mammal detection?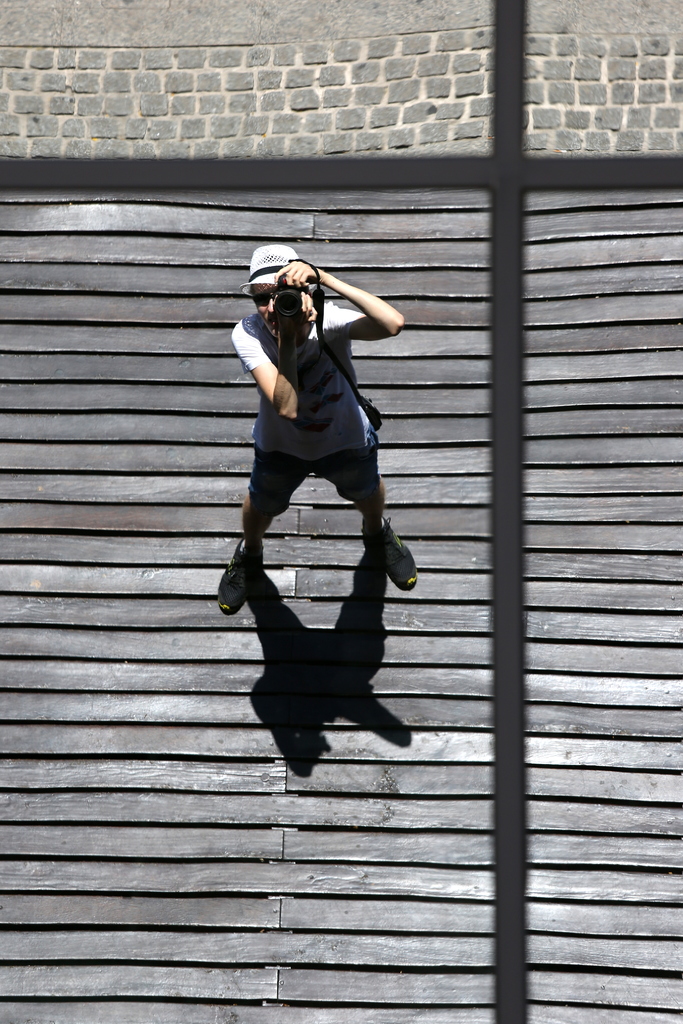
215:233:417:575
